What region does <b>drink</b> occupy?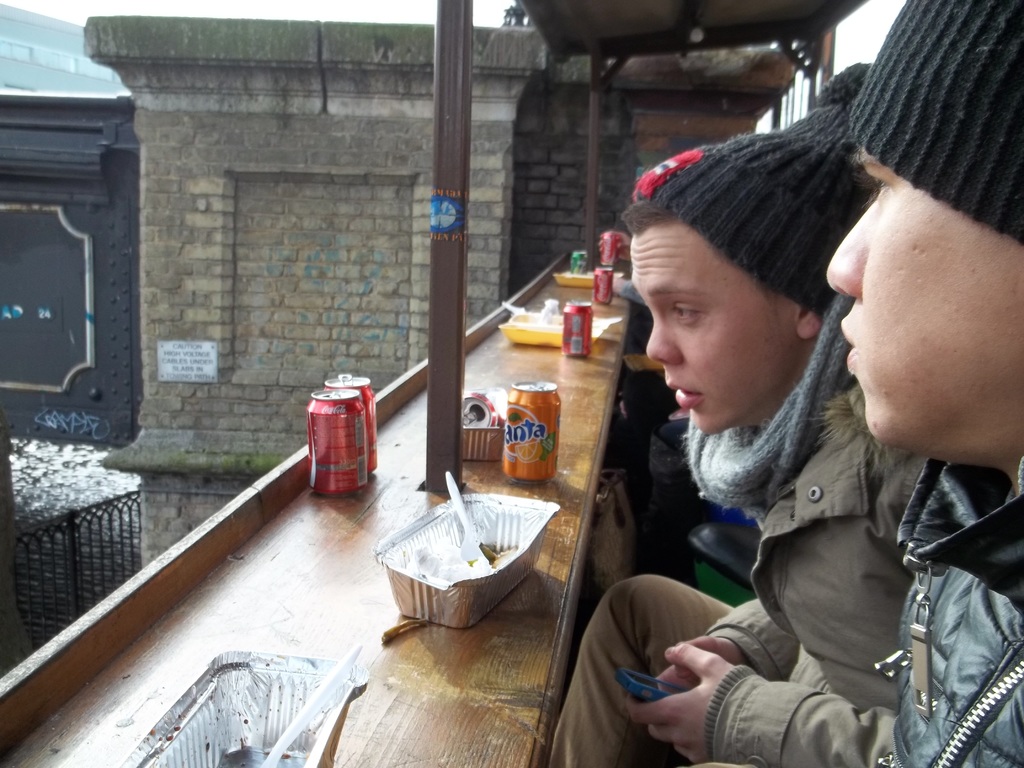
(300,363,367,508).
